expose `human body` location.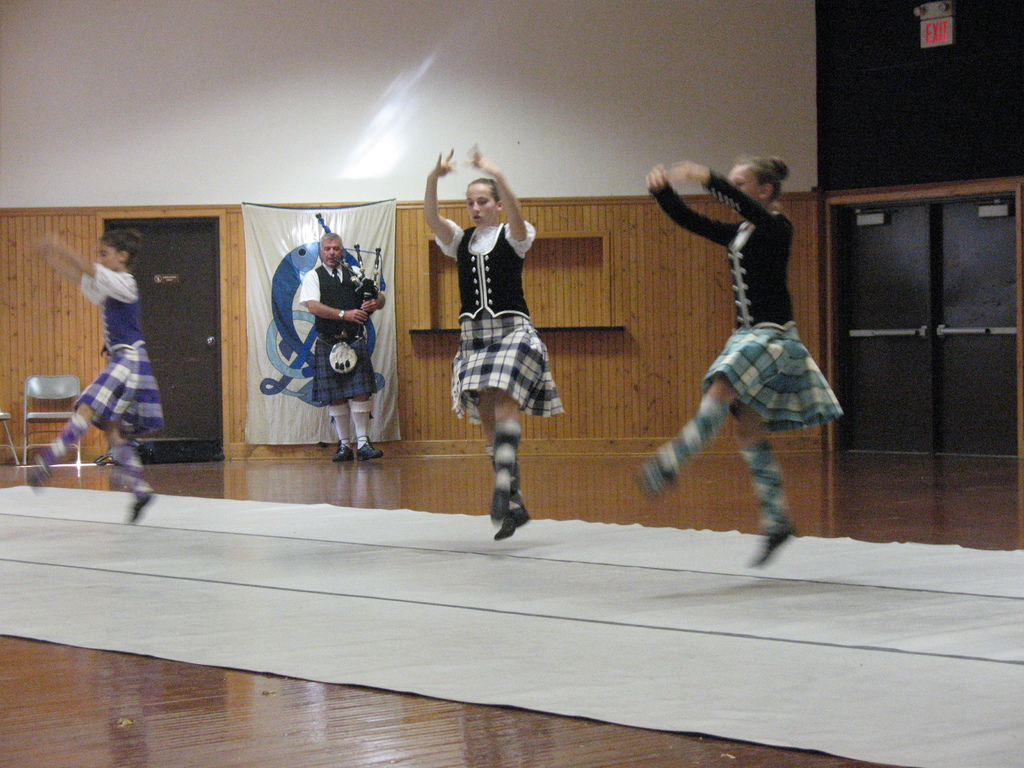
Exposed at 429/137/565/538.
